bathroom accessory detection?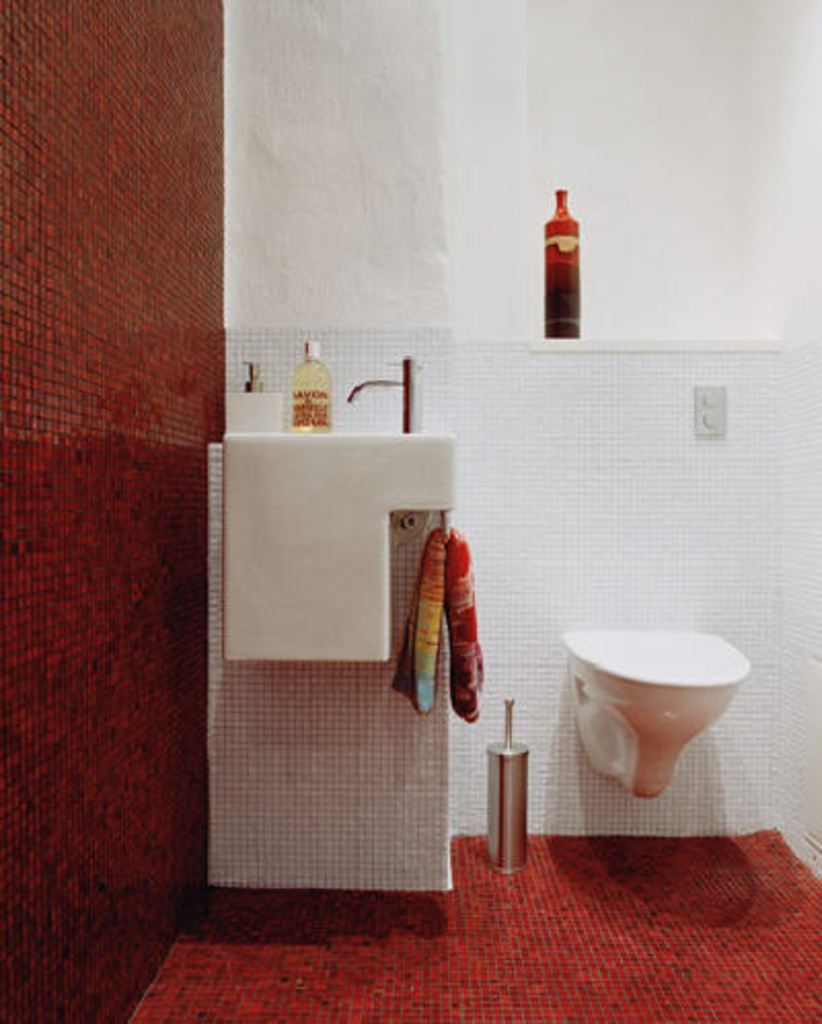
<region>473, 695, 549, 870</region>
